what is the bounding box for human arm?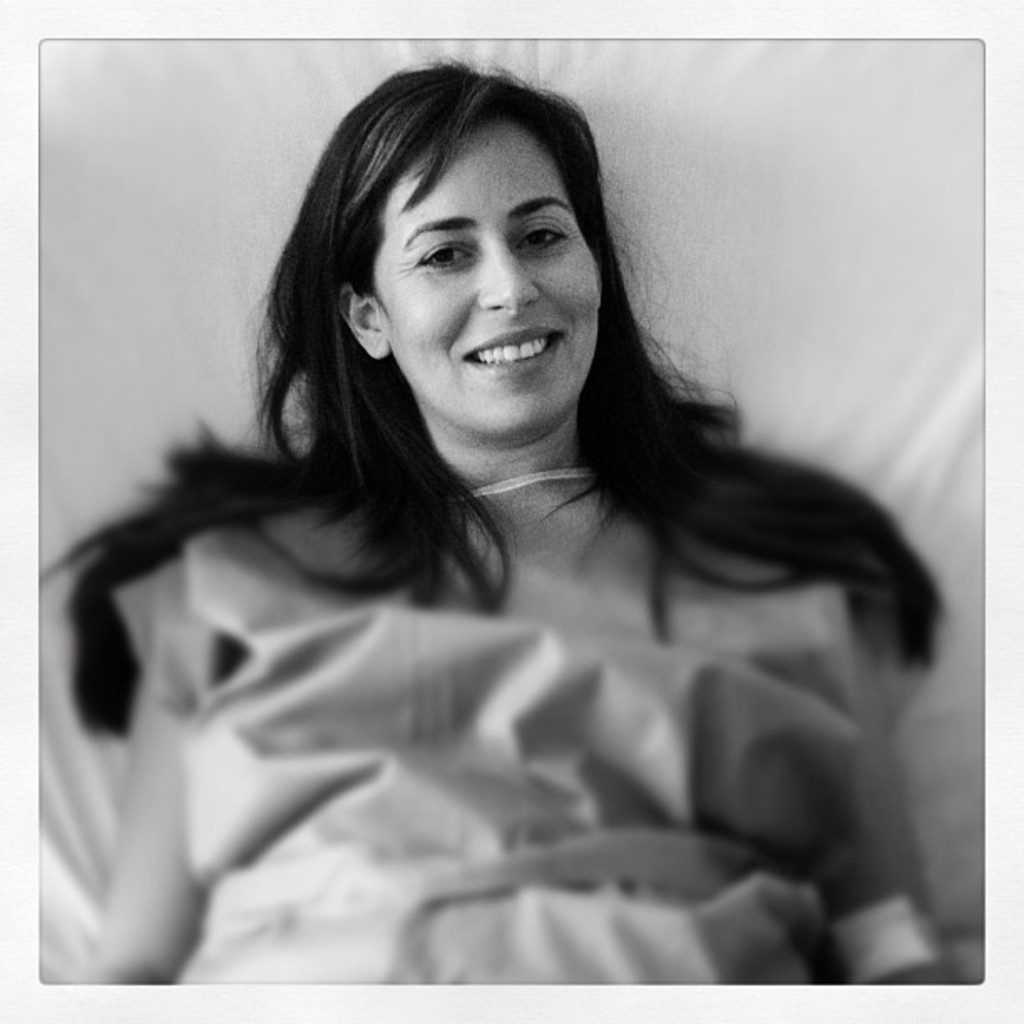
x1=791 y1=532 x2=947 y2=986.
